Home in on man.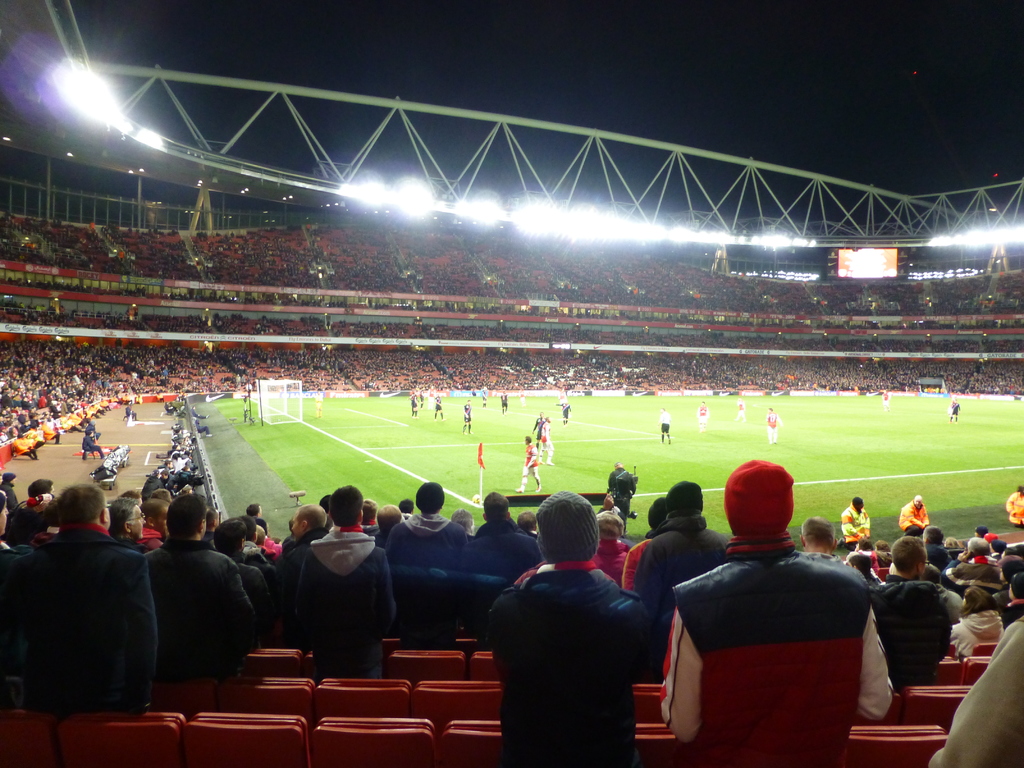
Homed in at <region>407, 391, 419, 417</region>.
